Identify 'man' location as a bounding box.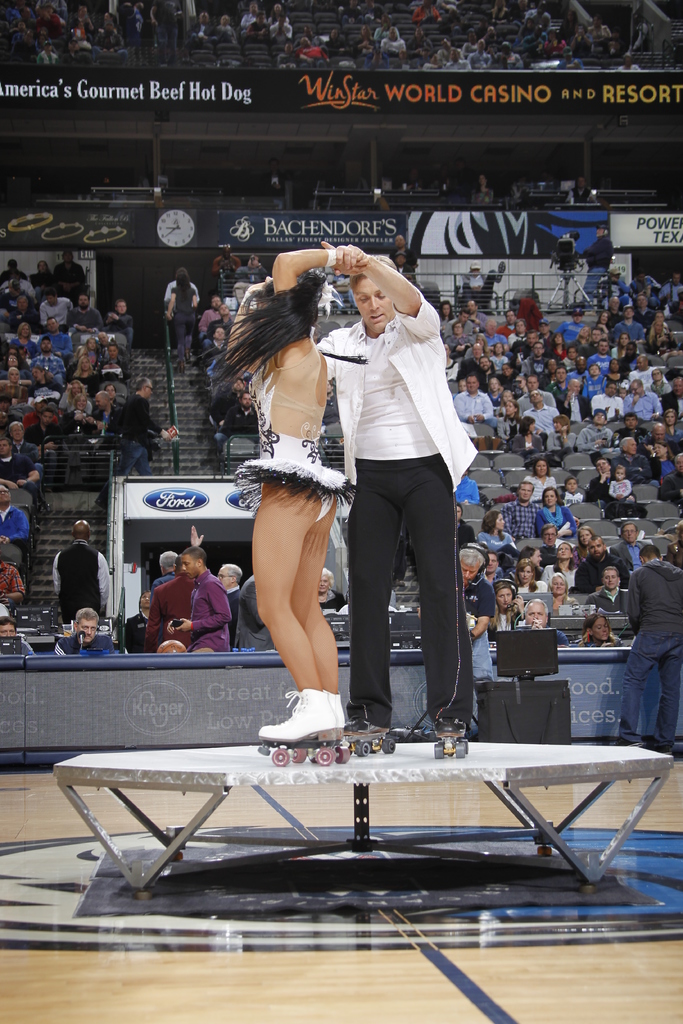
x1=309, y1=241, x2=477, y2=746.
